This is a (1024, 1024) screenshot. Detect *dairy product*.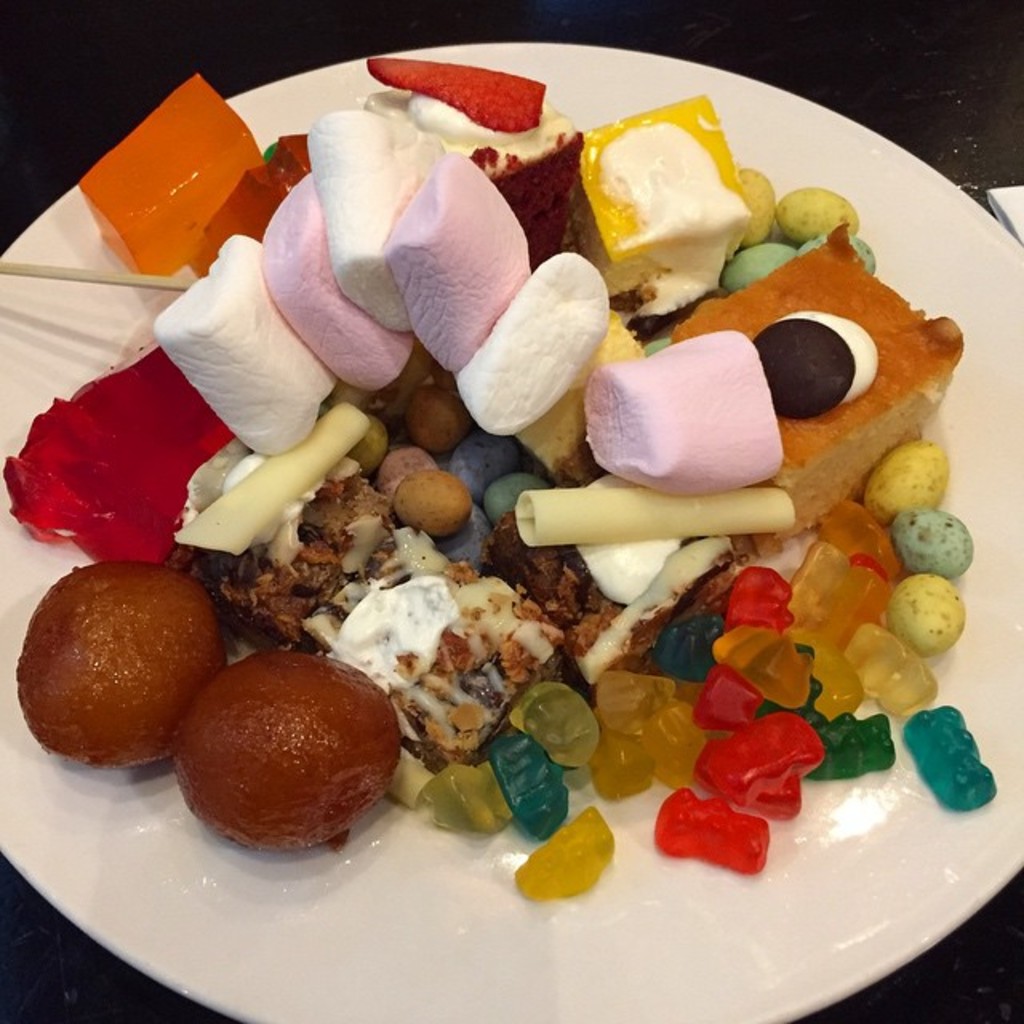
bbox(579, 88, 795, 309).
